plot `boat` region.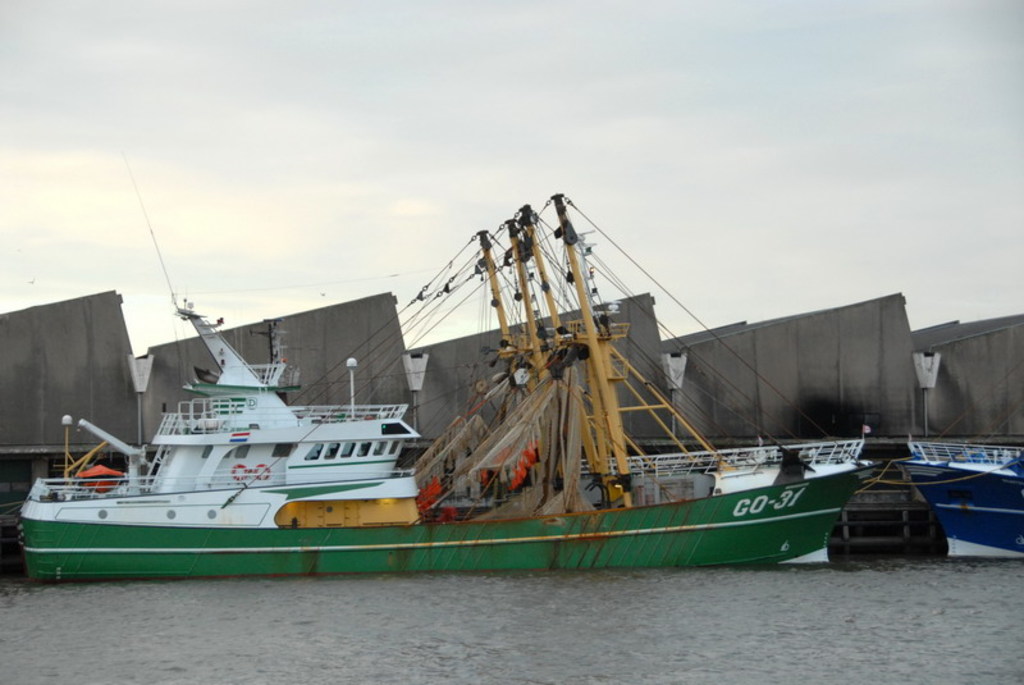
Plotted at locate(899, 438, 1023, 562).
